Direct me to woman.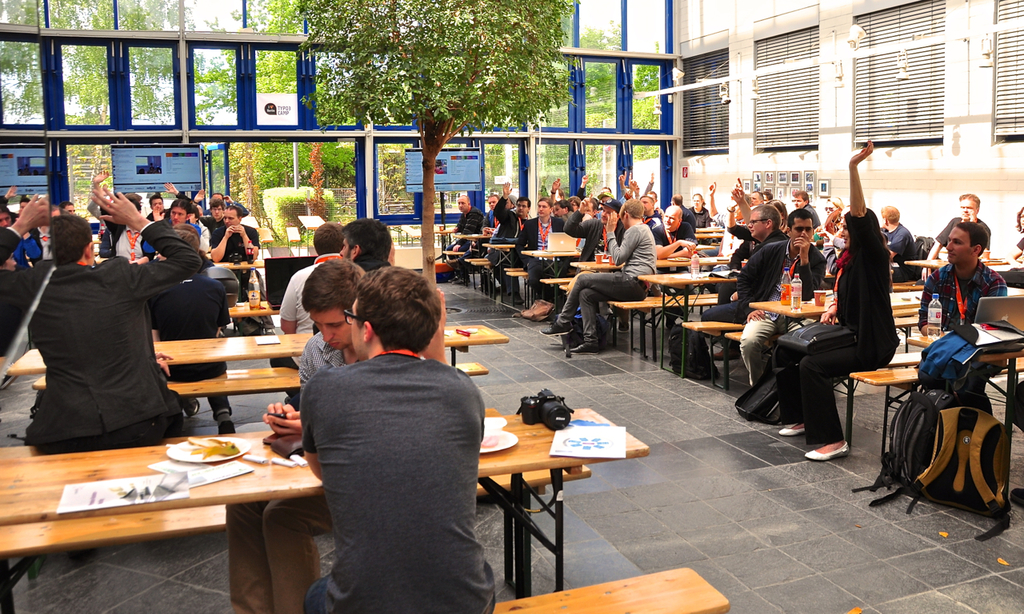
Direction: locate(690, 193, 712, 244).
